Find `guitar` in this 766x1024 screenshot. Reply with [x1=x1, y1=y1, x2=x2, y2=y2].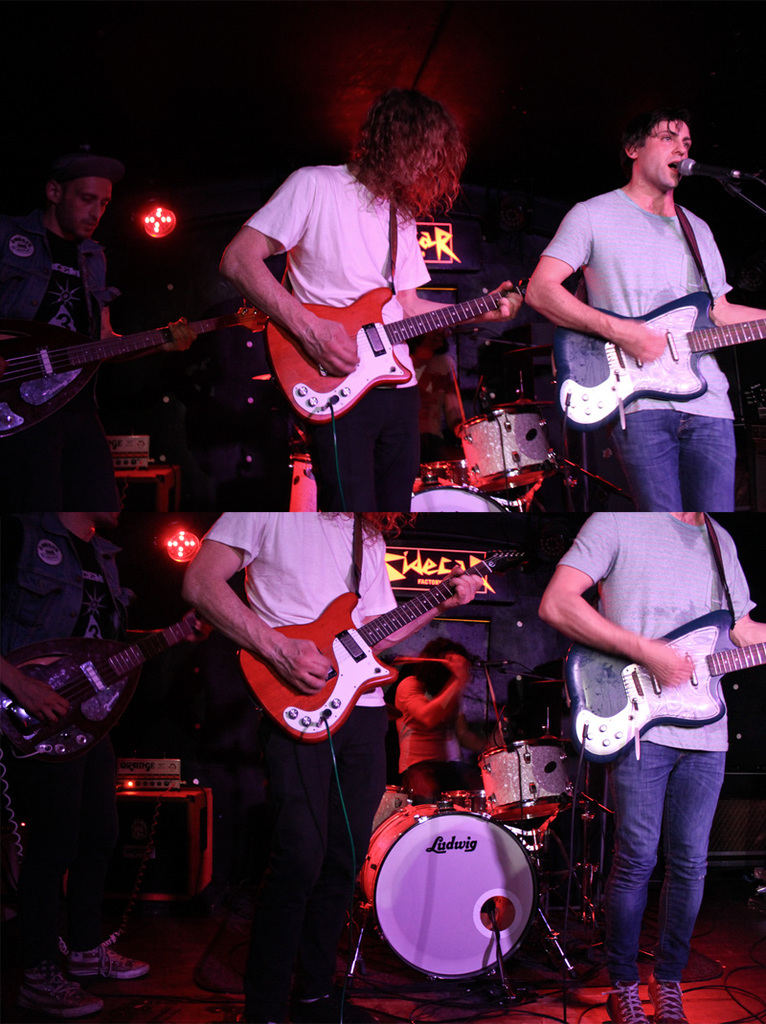
[x1=234, y1=550, x2=508, y2=754].
